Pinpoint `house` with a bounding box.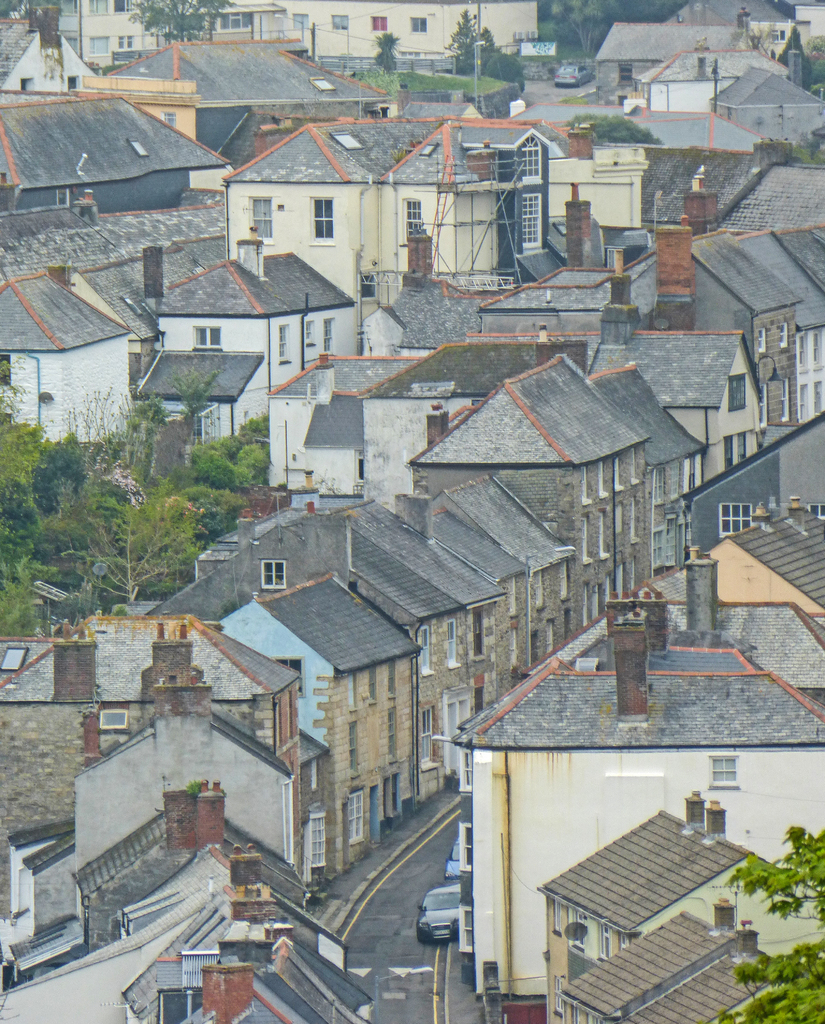
locate(113, 29, 346, 173).
